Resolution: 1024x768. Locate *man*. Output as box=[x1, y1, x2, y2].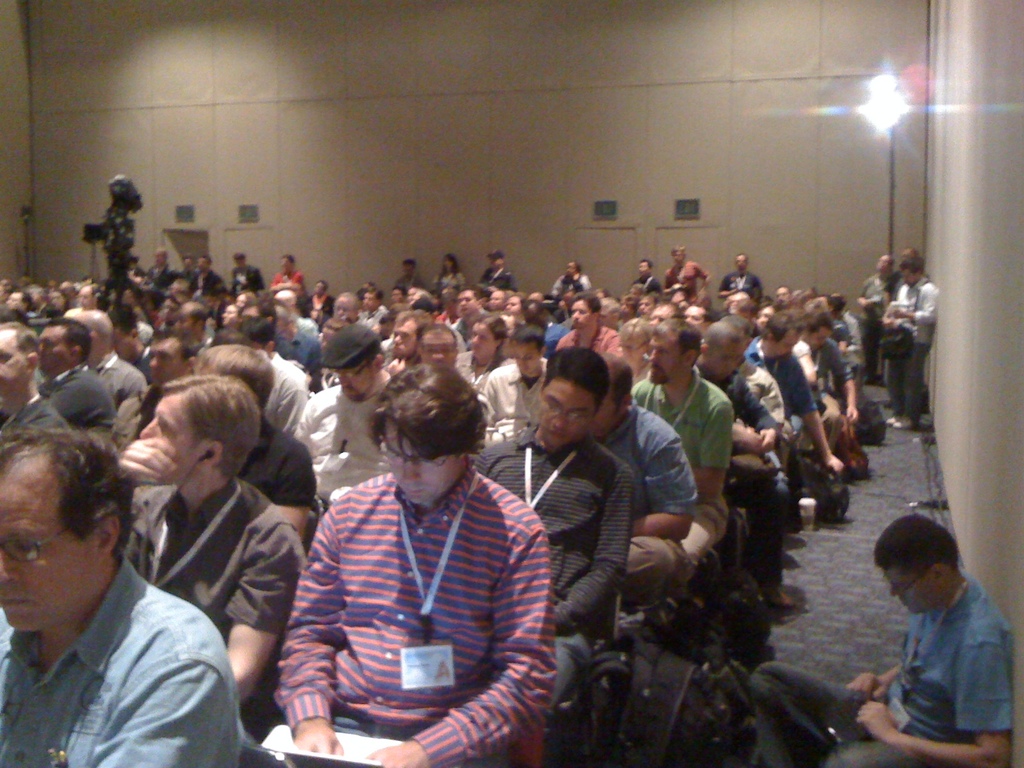
box=[803, 310, 858, 456].
